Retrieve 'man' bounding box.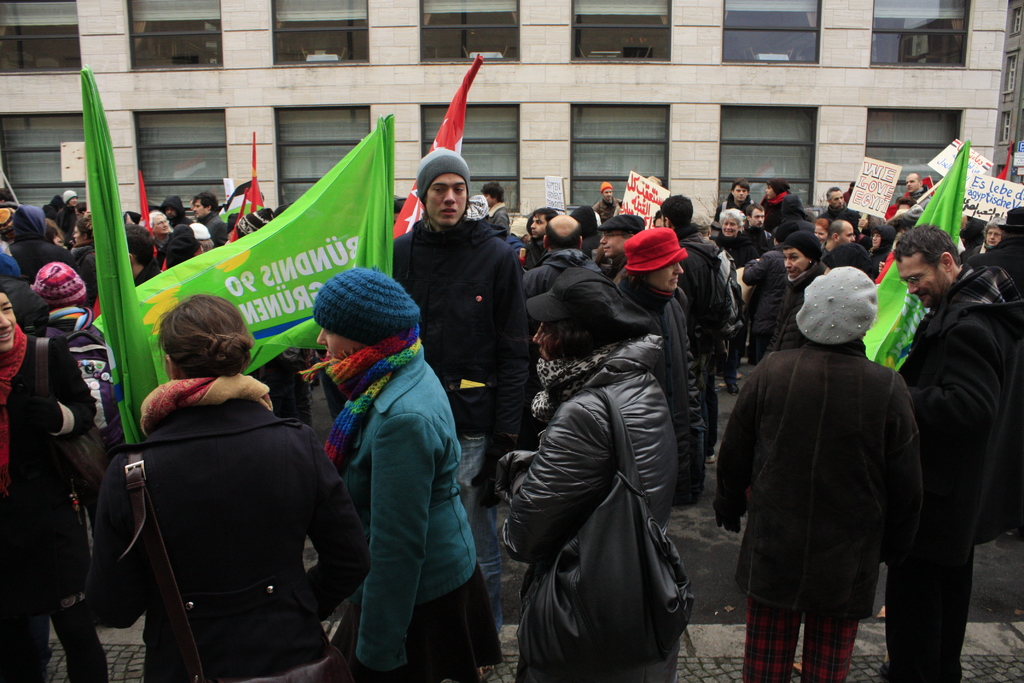
Bounding box: <box>591,179,623,226</box>.
